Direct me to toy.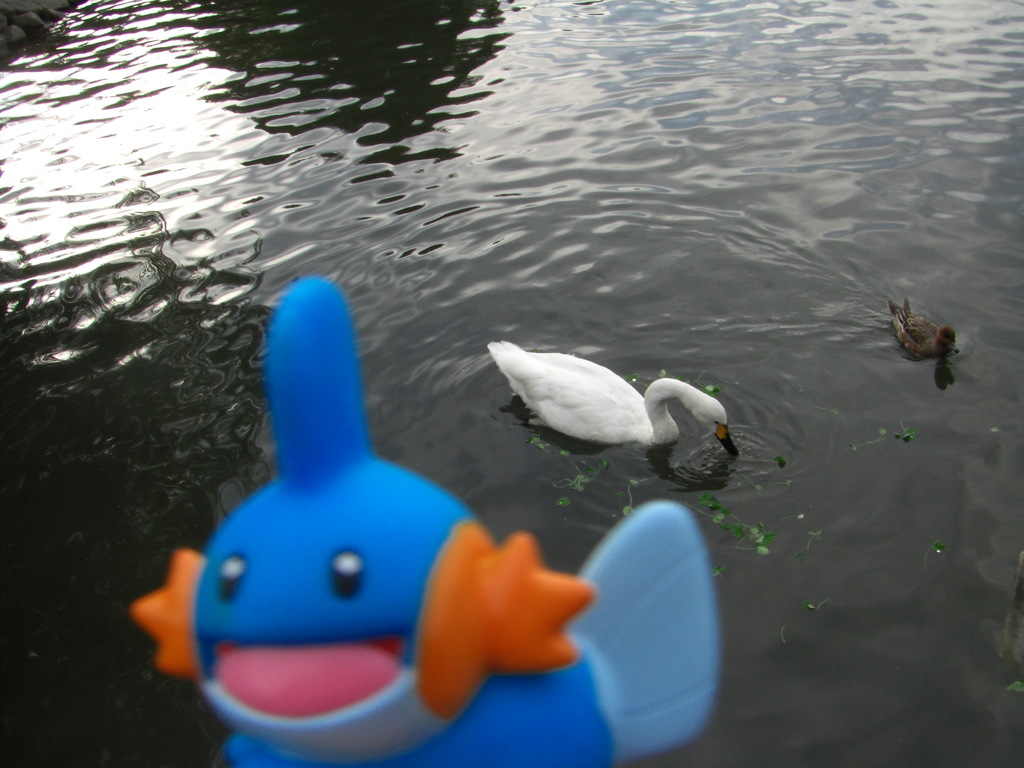
Direction: left=132, top=275, right=719, bottom=767.
